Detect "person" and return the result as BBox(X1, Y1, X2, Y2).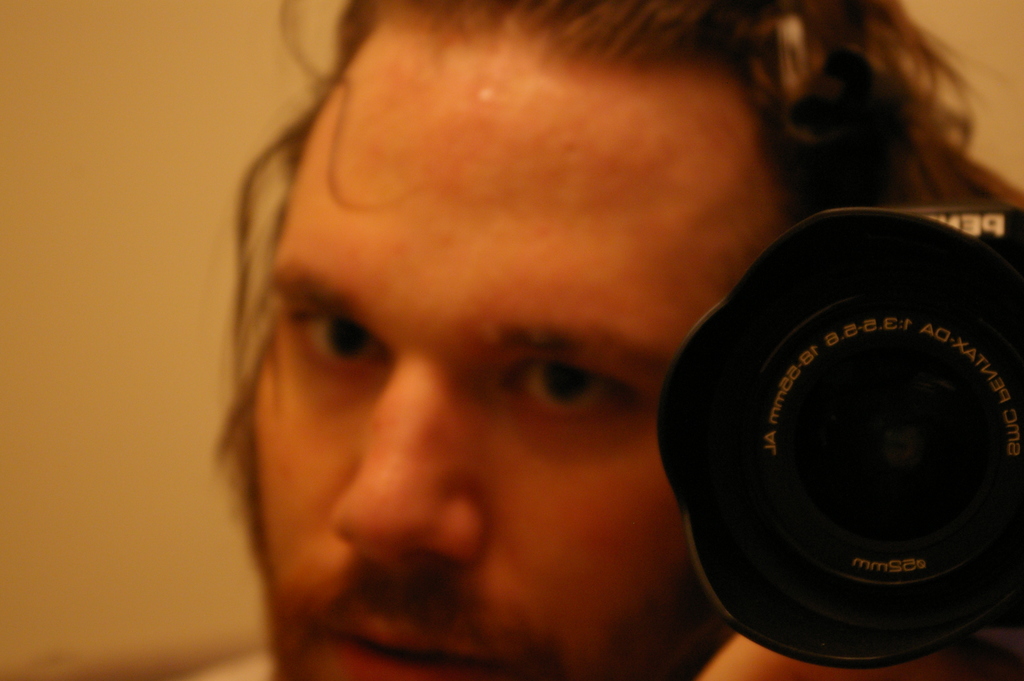
BBox(0, 0, 1023, 680).
